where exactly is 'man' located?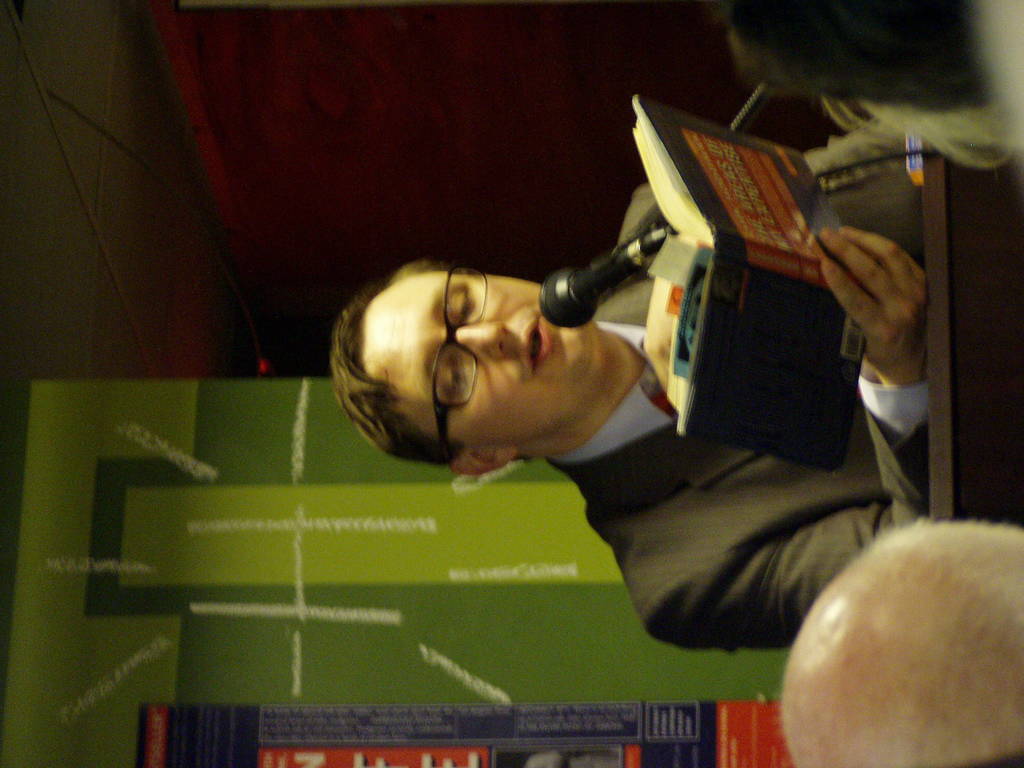
Its bounding box is (780, 518, 1023, 767).
